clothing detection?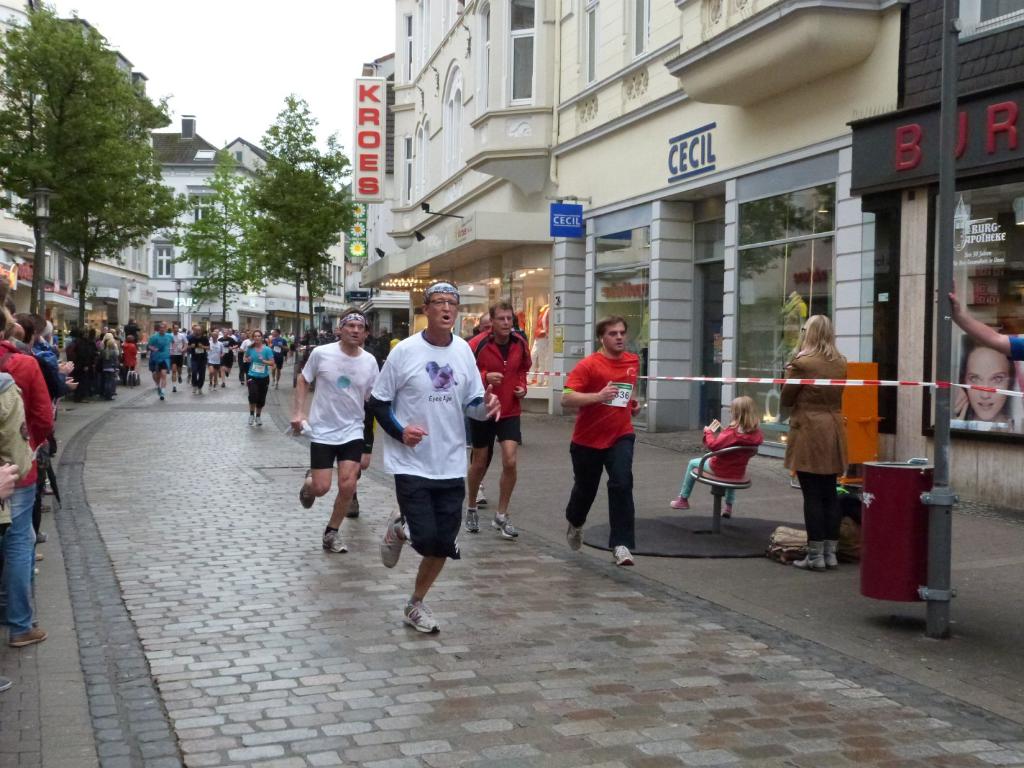
crop(68, 342, 78, 365)
